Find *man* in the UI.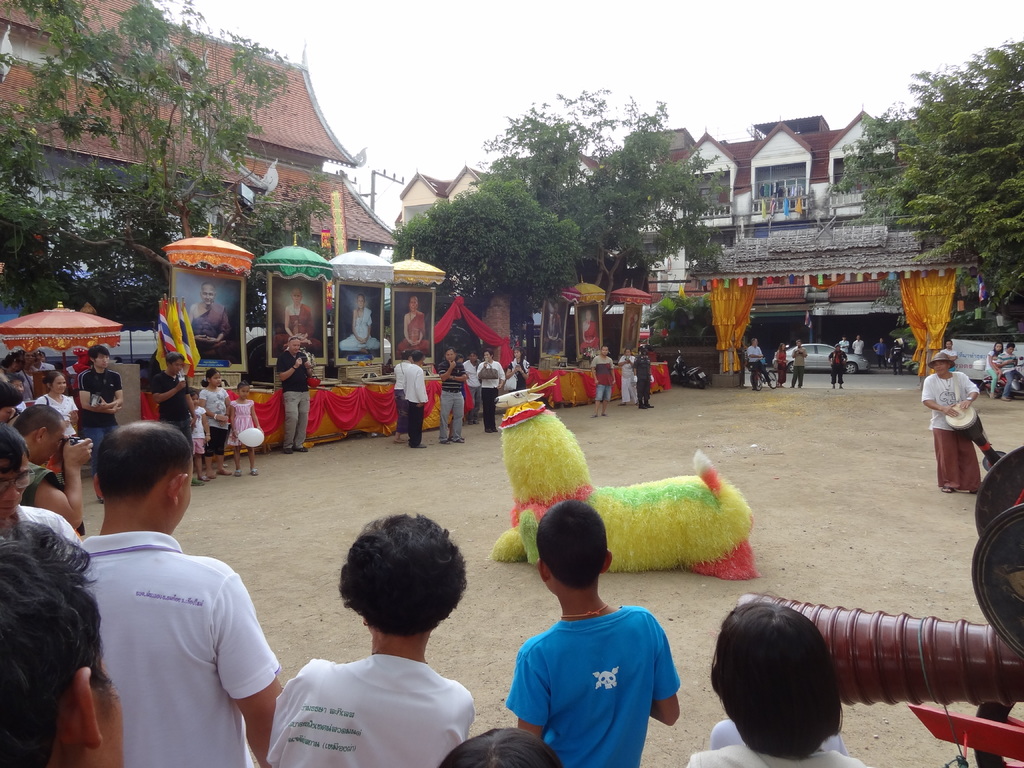
UI element at (x1=475, y1=351, x2=504, y2=434).
